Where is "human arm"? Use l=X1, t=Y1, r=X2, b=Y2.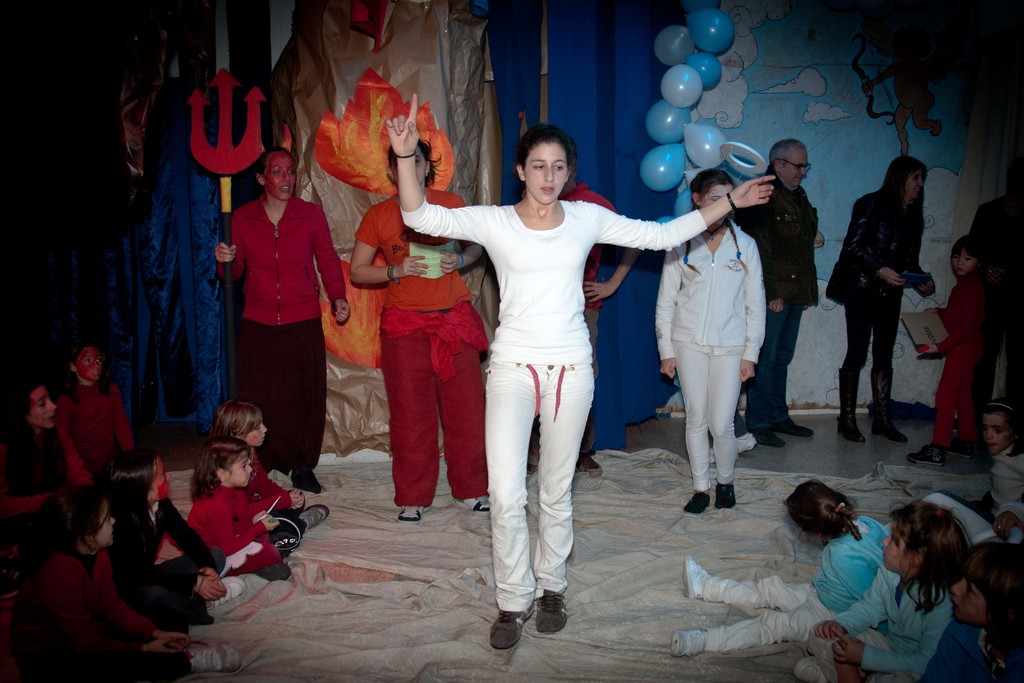
l=596, t=174, r=775, b=252.
